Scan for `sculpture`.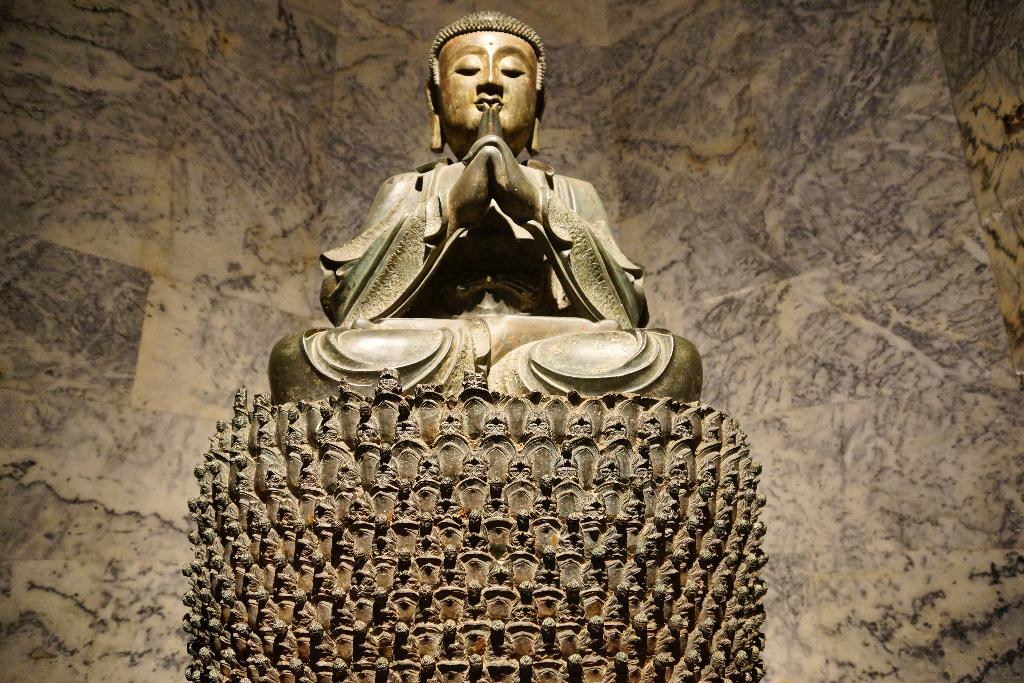
Scan result: select_region(234, 533, 255, 565).
